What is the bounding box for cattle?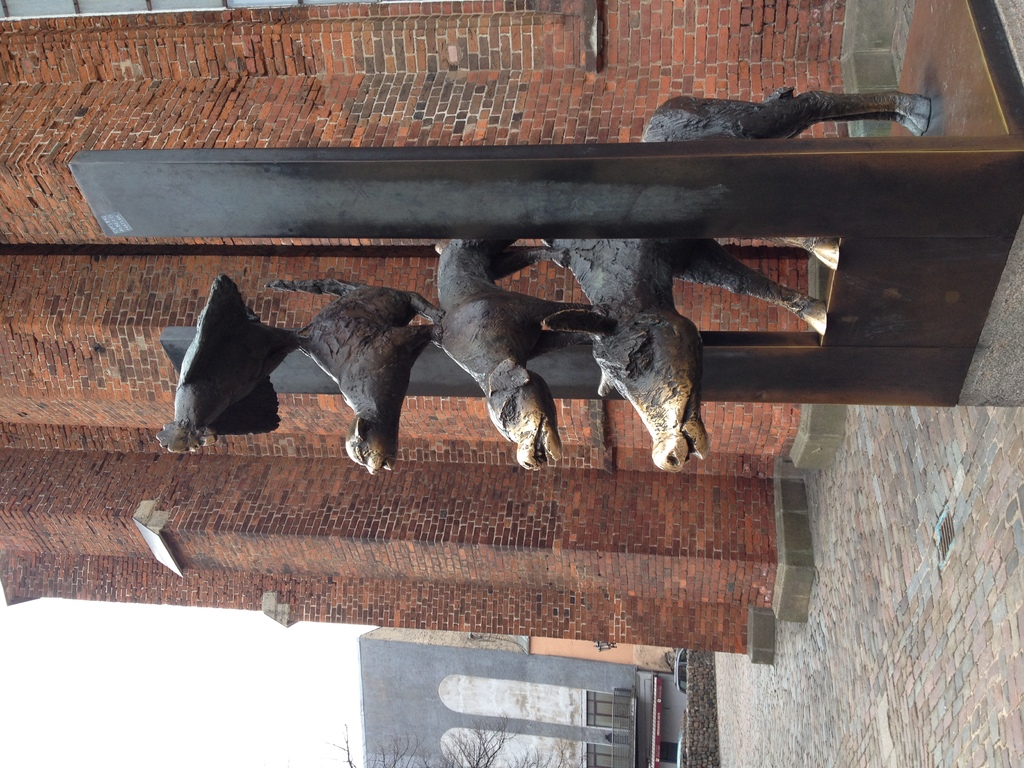
{"x1": 262, "y1": 278, "x2": 438, "y2": 477}.
